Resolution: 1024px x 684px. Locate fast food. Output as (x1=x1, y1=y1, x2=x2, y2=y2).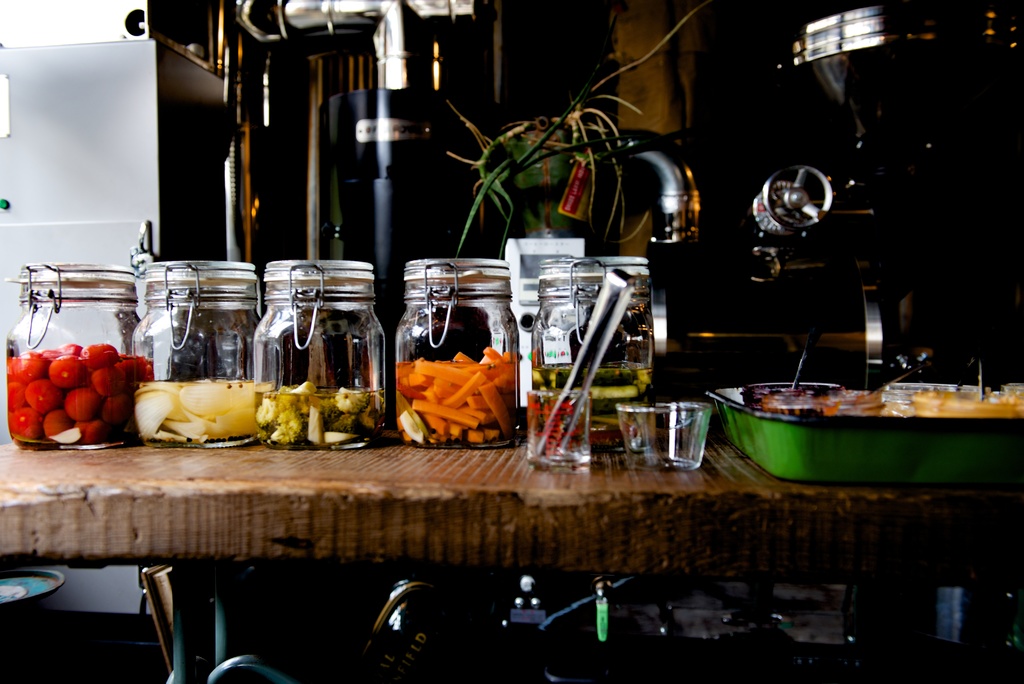
(x1=392, y1=351, x2=514, y2=445).
